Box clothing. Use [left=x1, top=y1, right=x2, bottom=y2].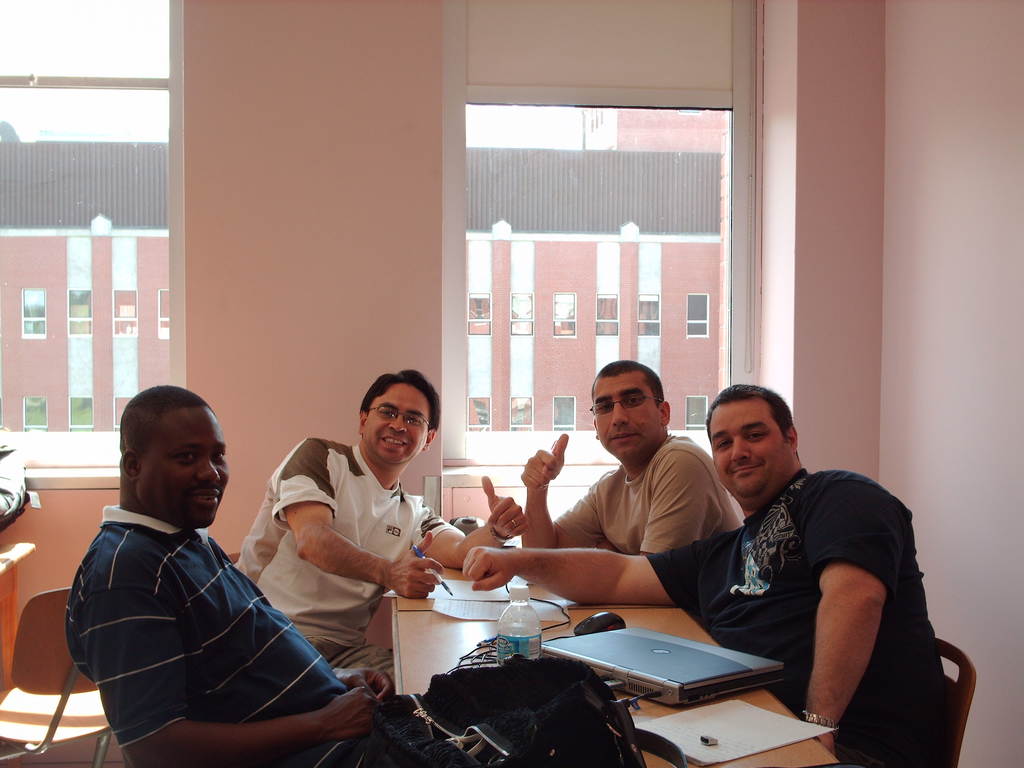
[left=552, top=431, right=742, bottom=553].
